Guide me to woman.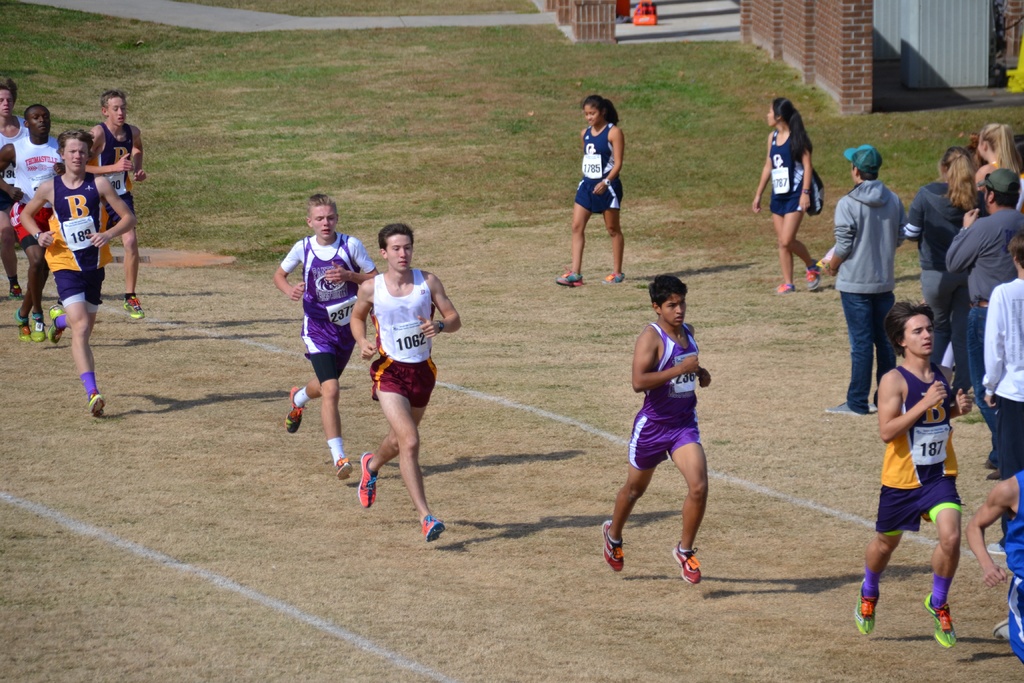
Guidance: bbox=[556, 93, 625, 284].
